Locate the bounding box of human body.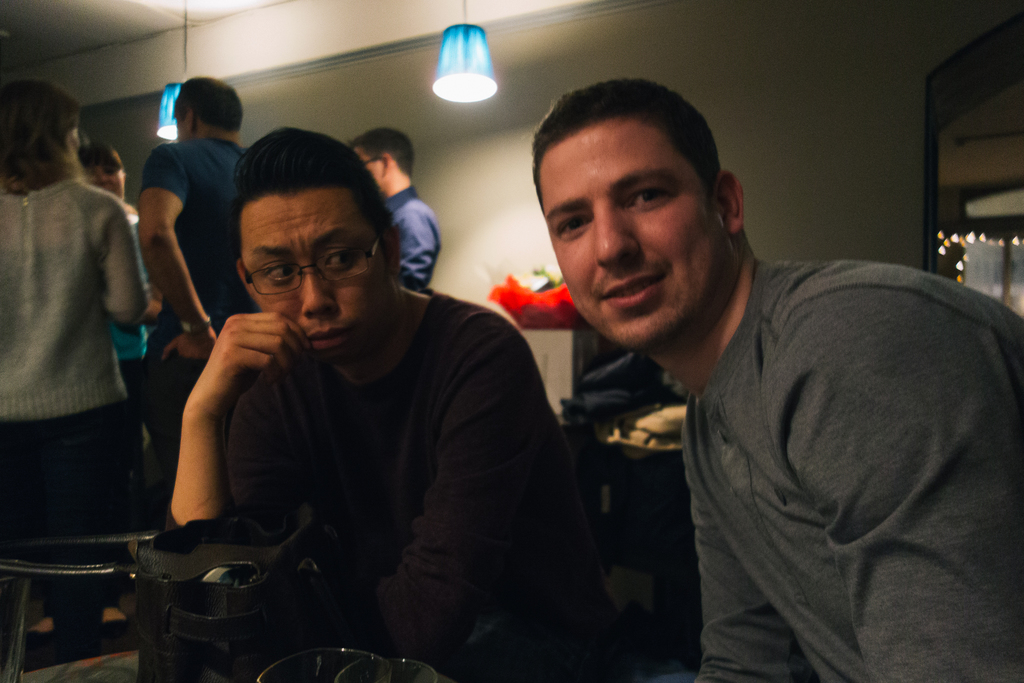
Bounding box: {"x1": 136, "y1": 78, "x2": 253, "y2": 429}.
